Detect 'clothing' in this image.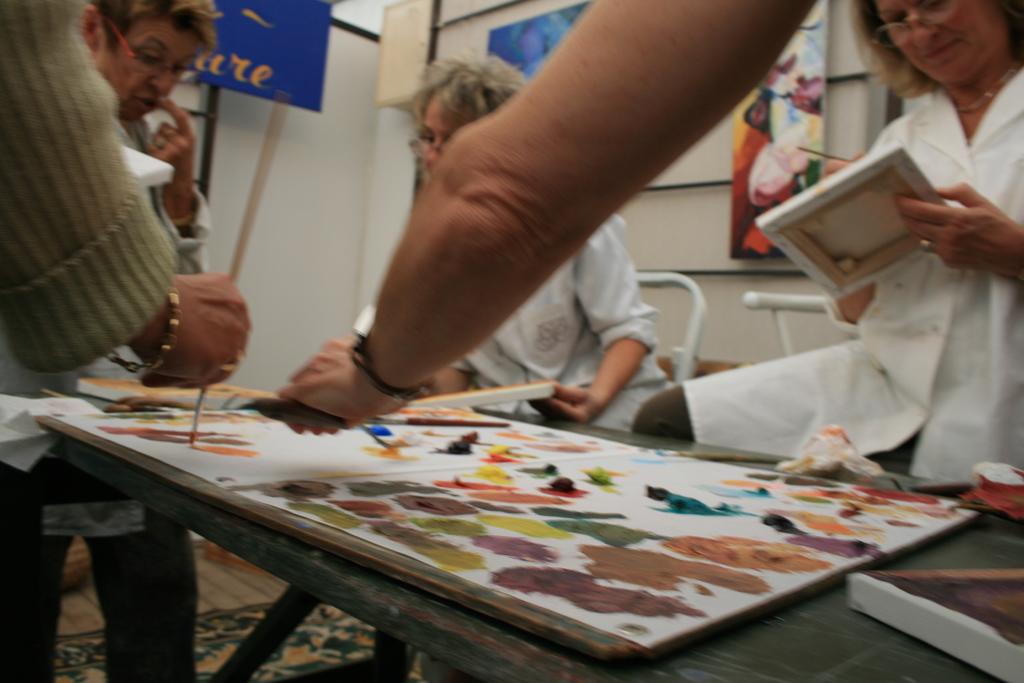
Detection: x1=0 y1=117 x2=214 y2=682.
